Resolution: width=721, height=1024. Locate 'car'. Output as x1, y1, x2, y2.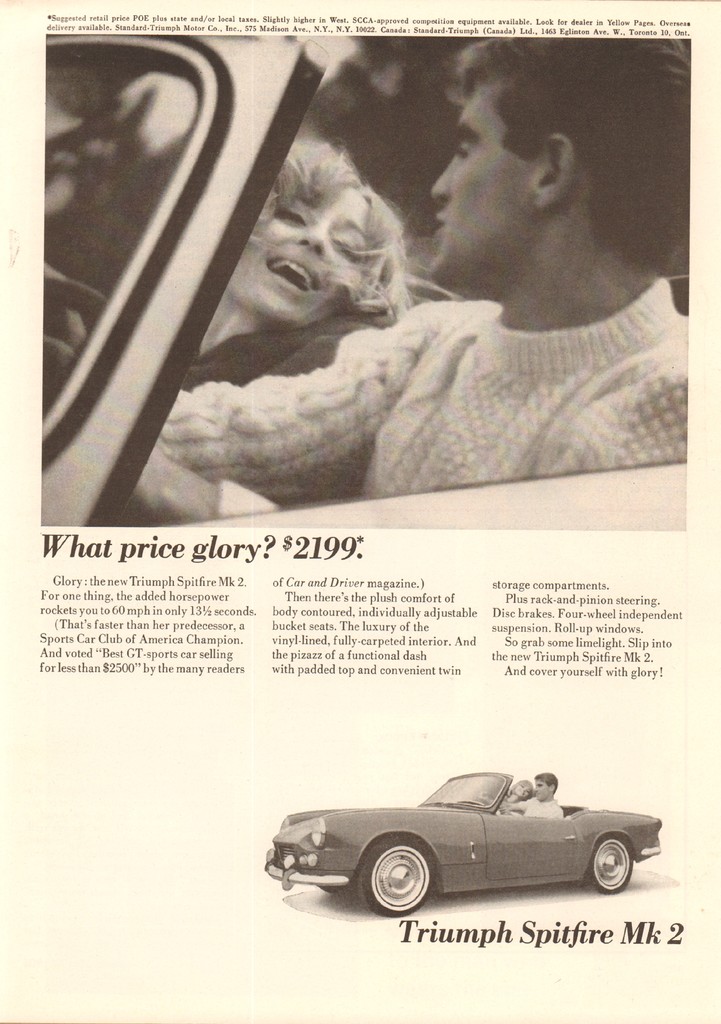
268, 771, 664, 922.
